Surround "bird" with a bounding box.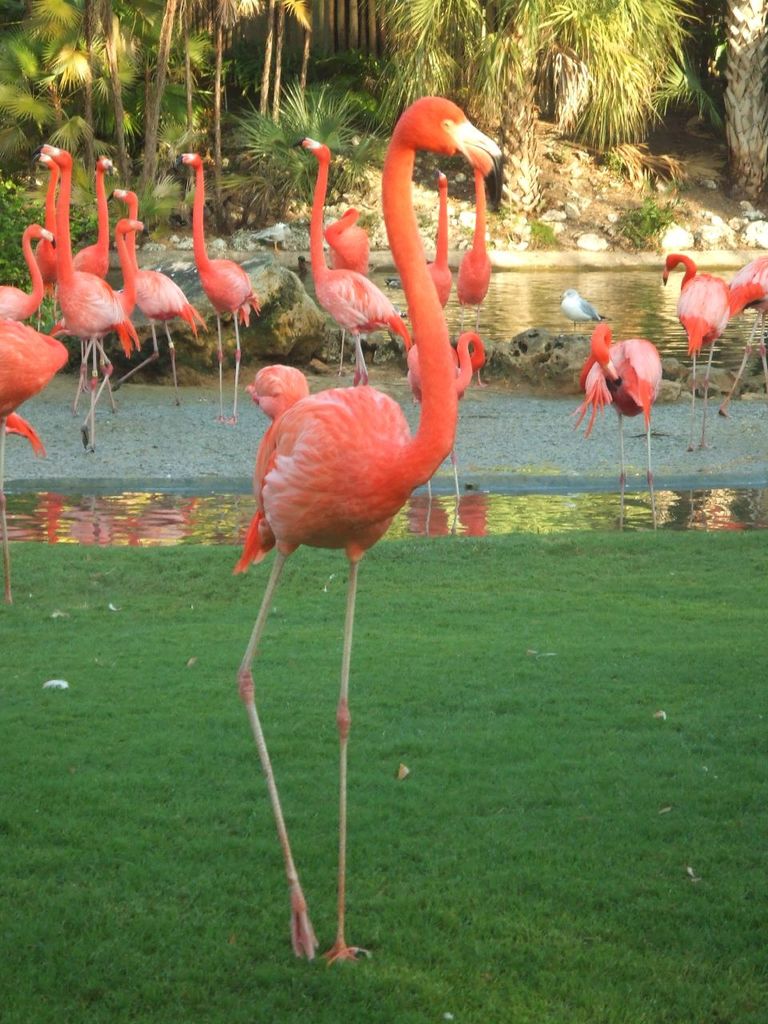
{"x1": 560, "y1": 289, "x2": 622, "y2": 315}.
